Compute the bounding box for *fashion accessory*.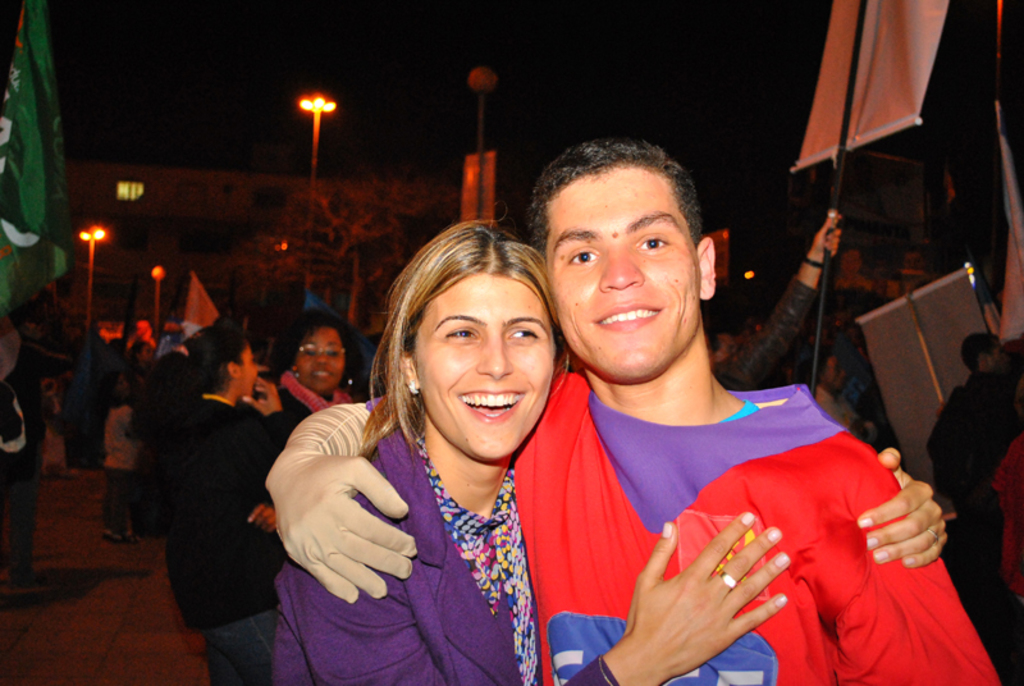
detection(925, 529, 940, 545).
